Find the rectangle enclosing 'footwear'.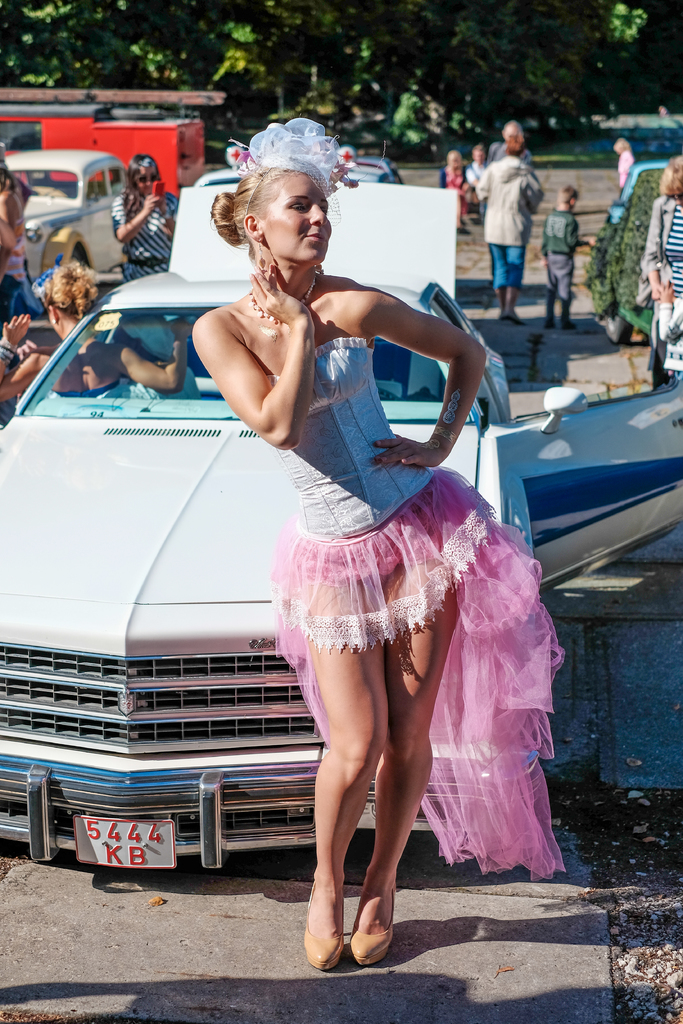
[351, 884, 397, 968].
